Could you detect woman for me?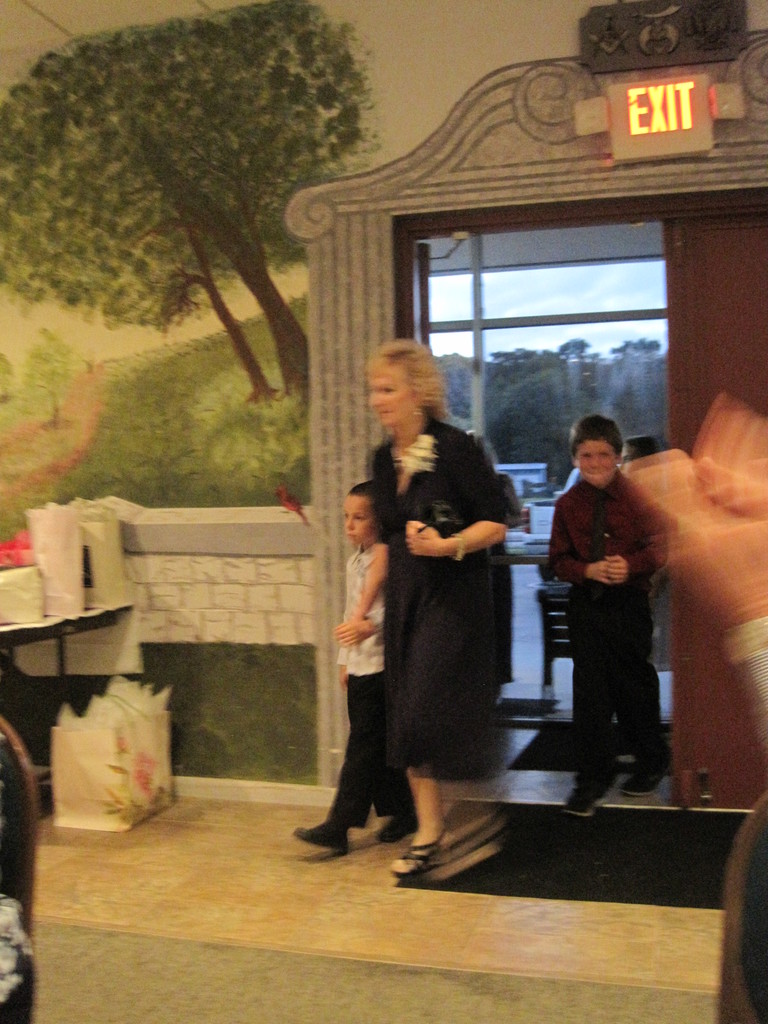
Detection result: l=339, t=335, r=531, b=877.
